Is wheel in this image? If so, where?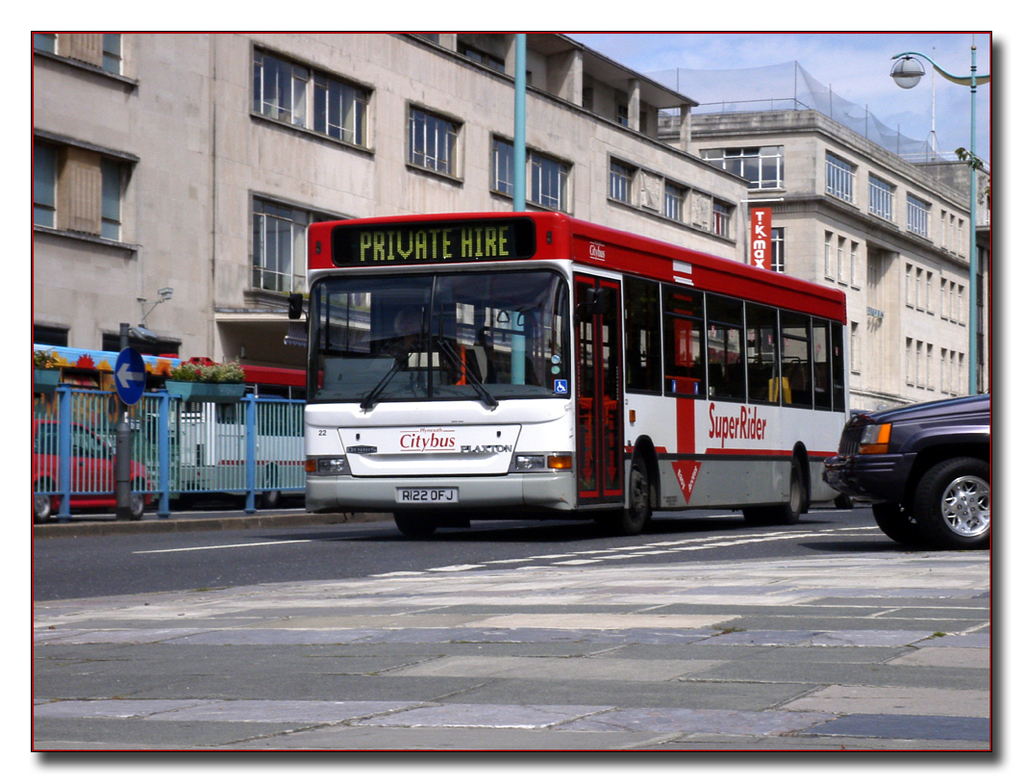
Yes, at left=604, top=449, right=656, bottom=533.
